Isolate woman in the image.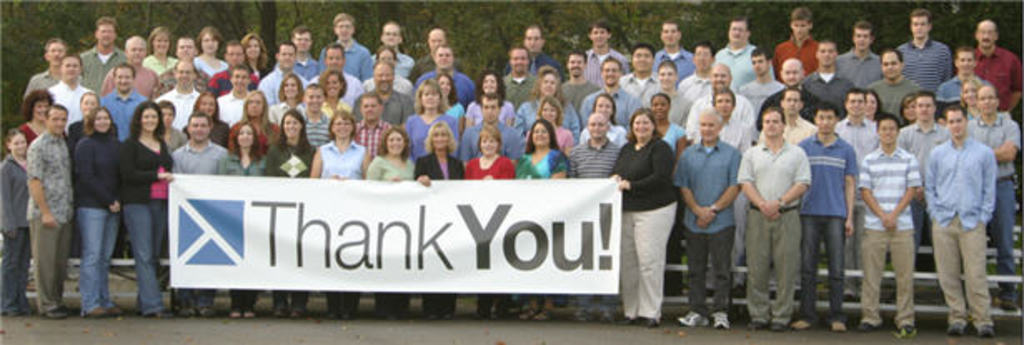
Isolated region: [226,92,283,163].
